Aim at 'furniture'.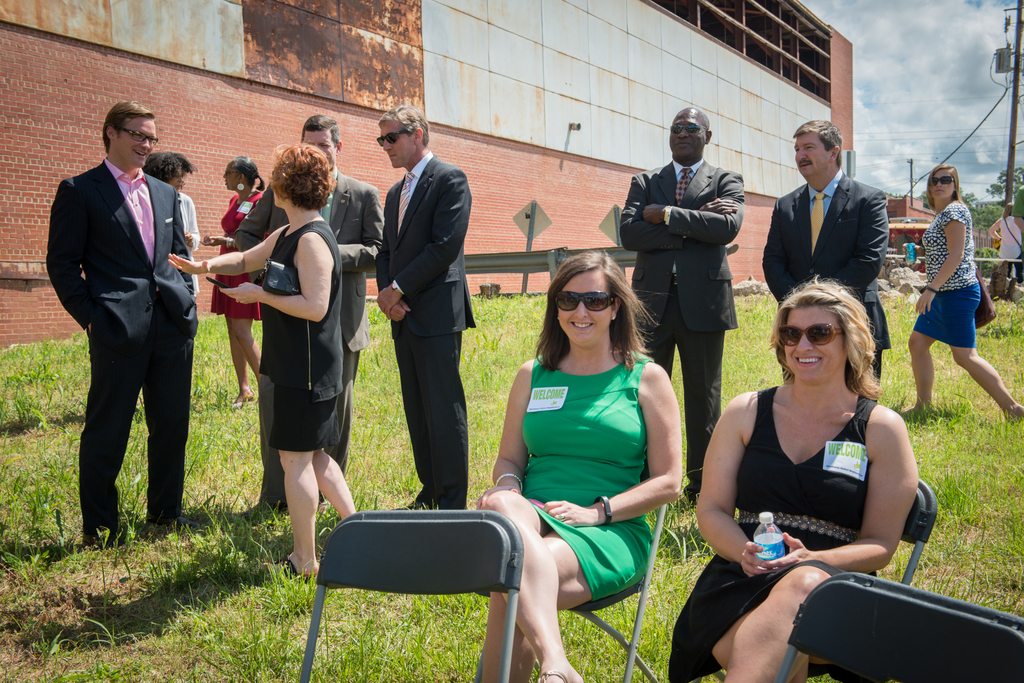
Aimed at <bbox>299, 511, 522, 682</bbox>.
